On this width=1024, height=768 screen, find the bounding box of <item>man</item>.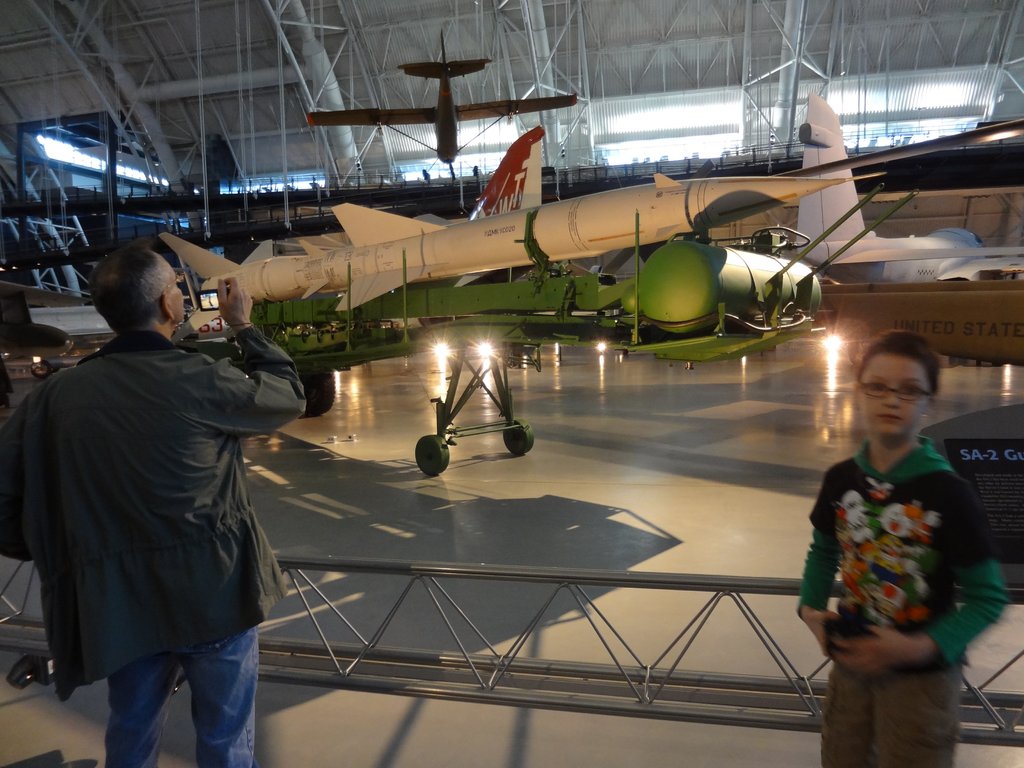
Bounding box: box=[0, 243, 305, 767].
